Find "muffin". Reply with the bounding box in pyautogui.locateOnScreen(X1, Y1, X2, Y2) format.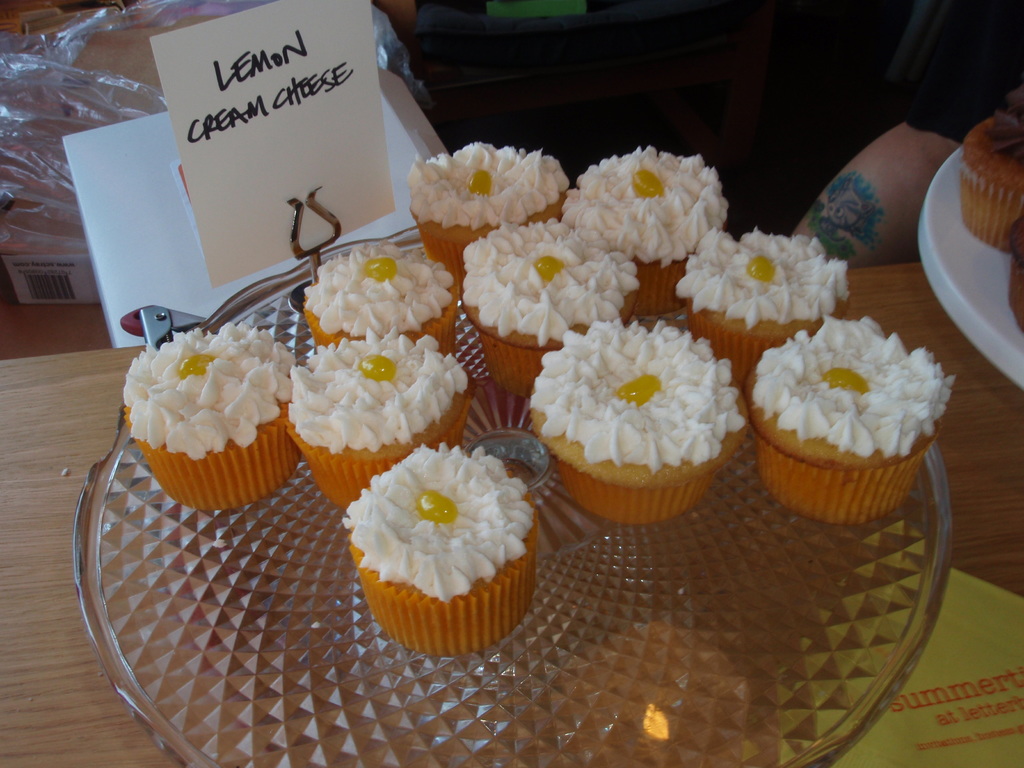
pyautogui.locateOnScreen(282, 331, 472, 505).
